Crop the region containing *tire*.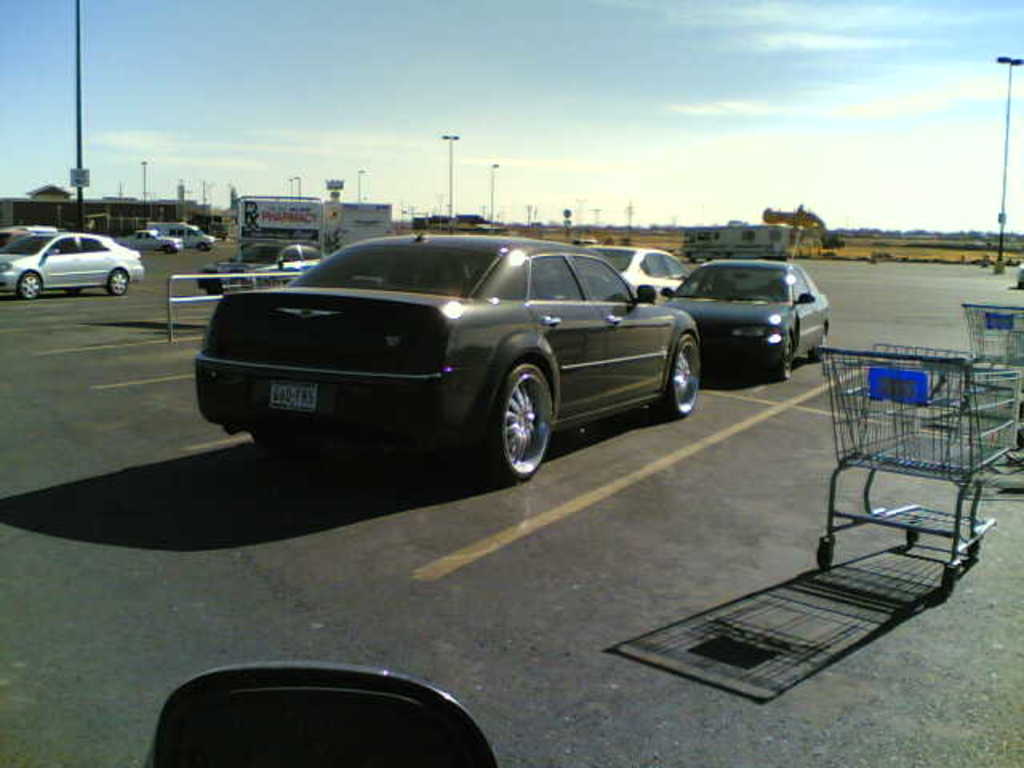
Crop region: [480,363,555,486].
